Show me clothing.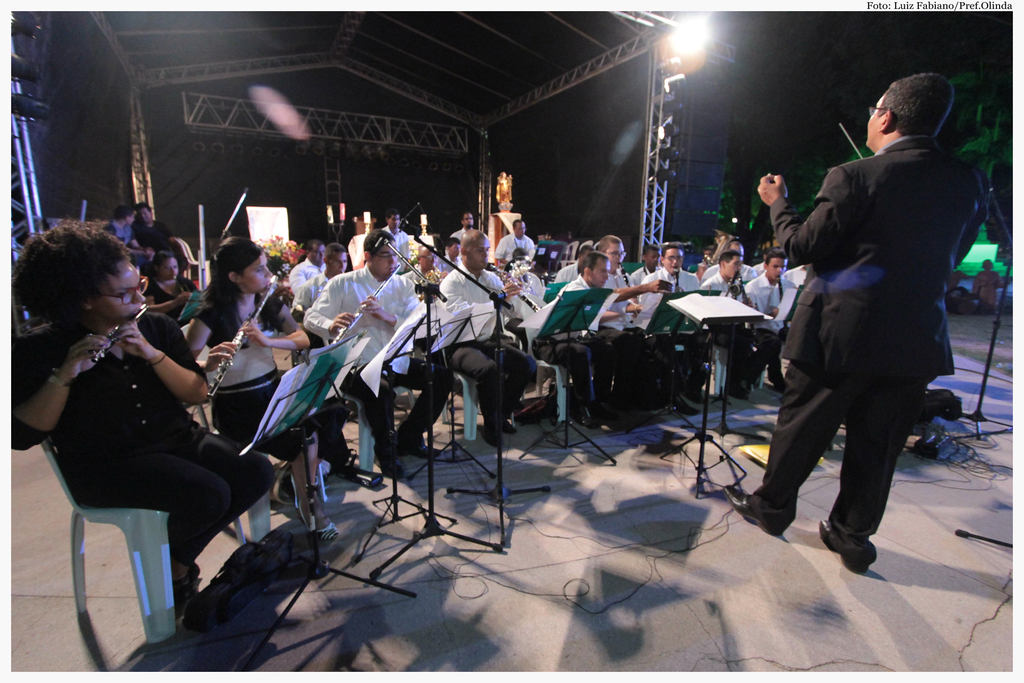
clothing is here: x1=492 y1=234 x2=538 y2=265.
